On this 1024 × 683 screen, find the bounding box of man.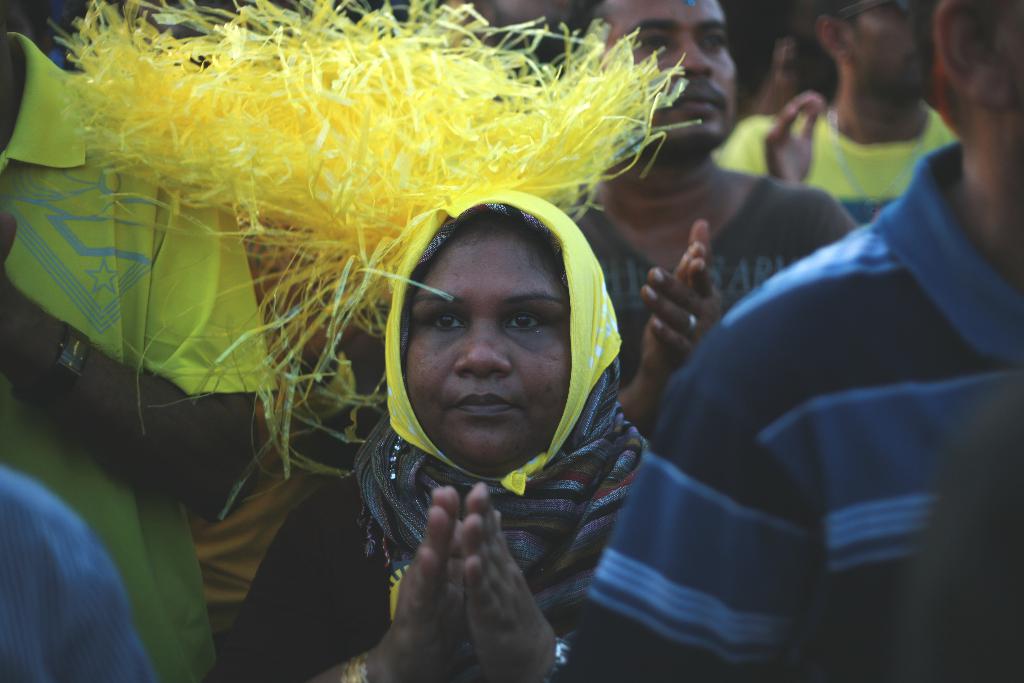
Bounding box: <box>551,0,859,441</box>.
